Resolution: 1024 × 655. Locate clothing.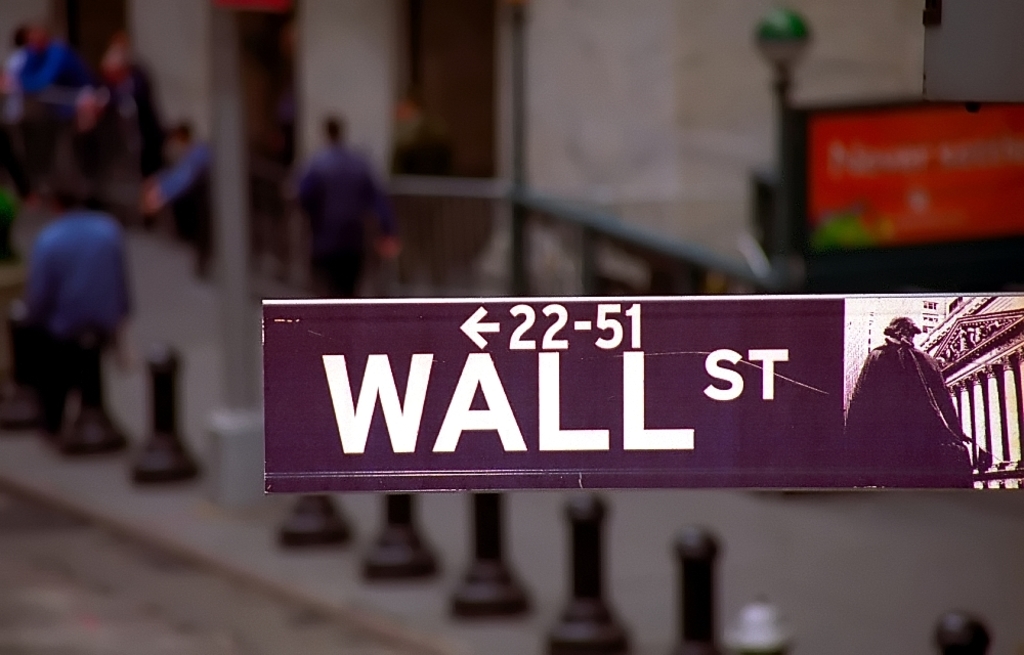
crop(9, 23, 91, 133).
